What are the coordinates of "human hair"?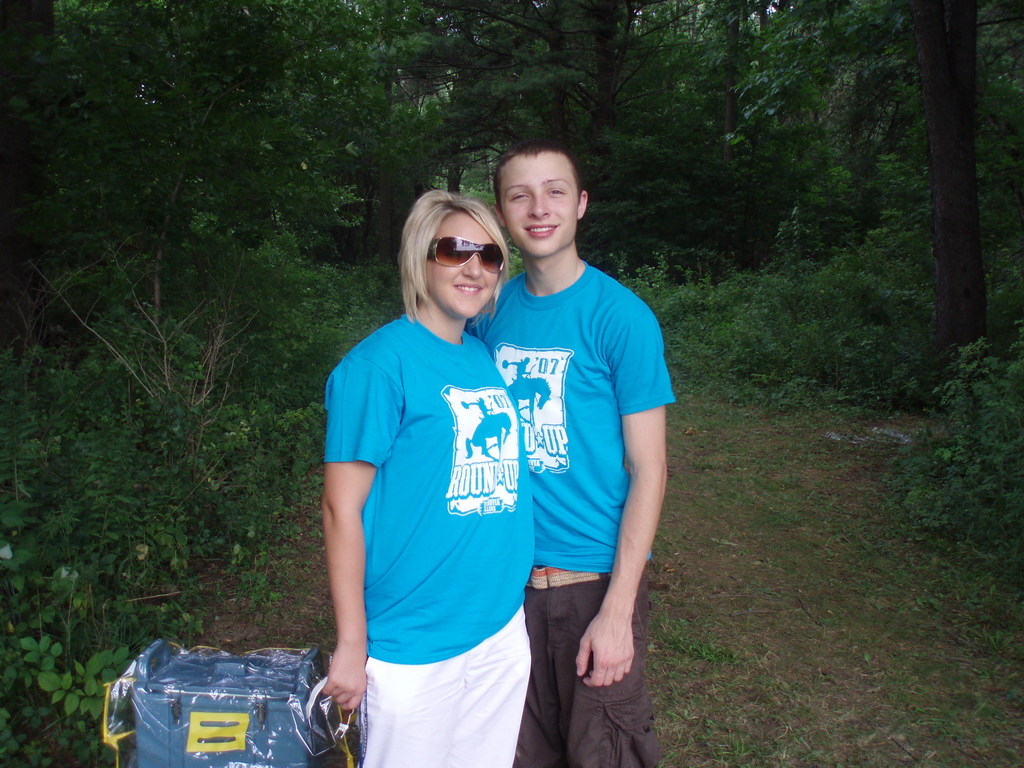
(x1=493, y1=140, x2=586, y2=212).
